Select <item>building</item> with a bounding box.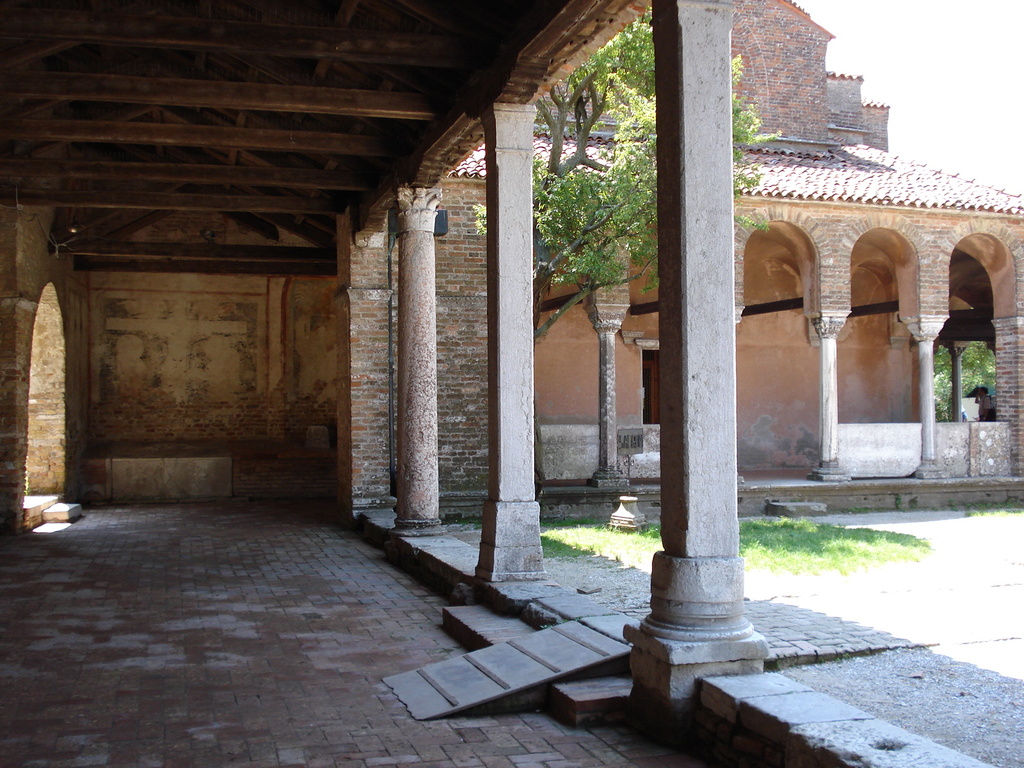
x1=397 y1=0 x2=1023 y2=515.
